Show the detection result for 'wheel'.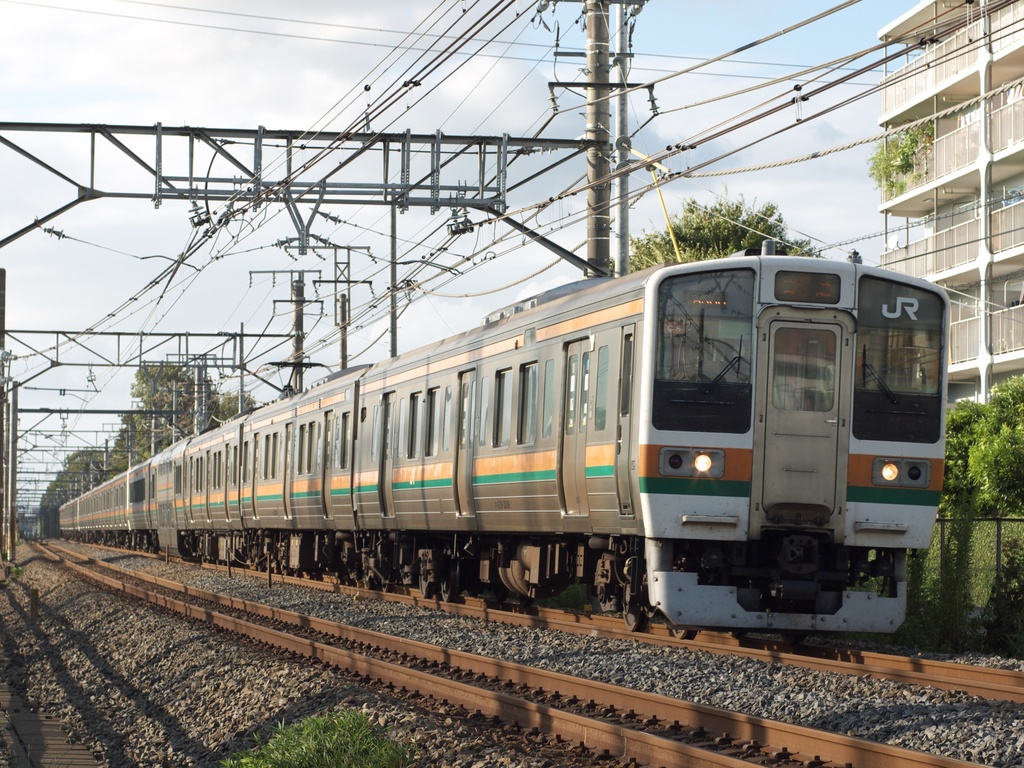
crop(417, 570, 438, 600).
